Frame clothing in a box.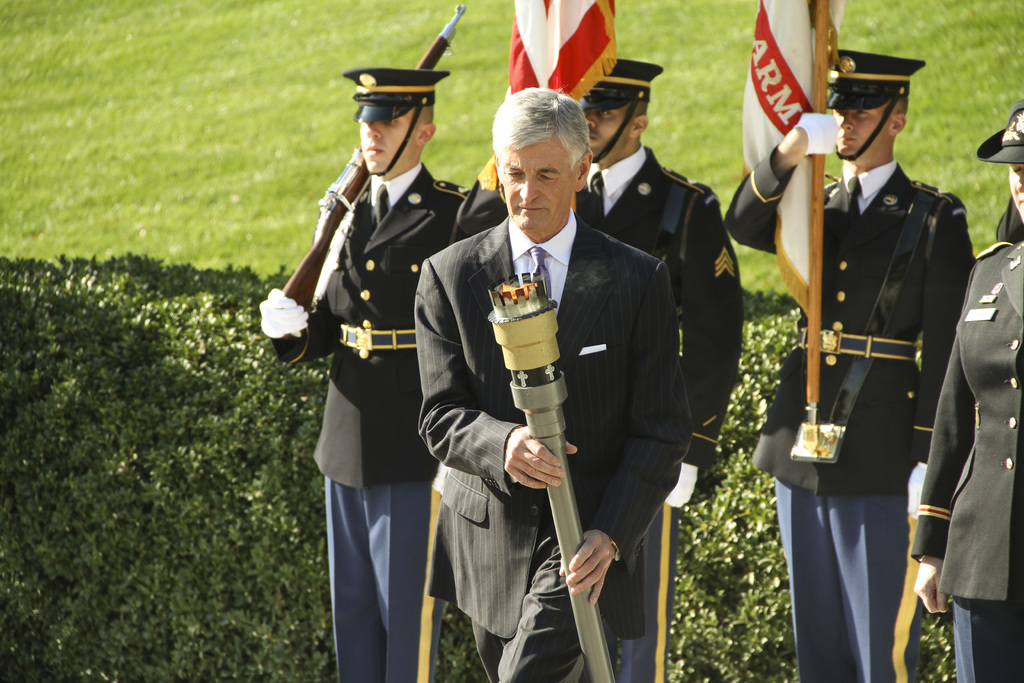
[566, 142, 742, 682].
